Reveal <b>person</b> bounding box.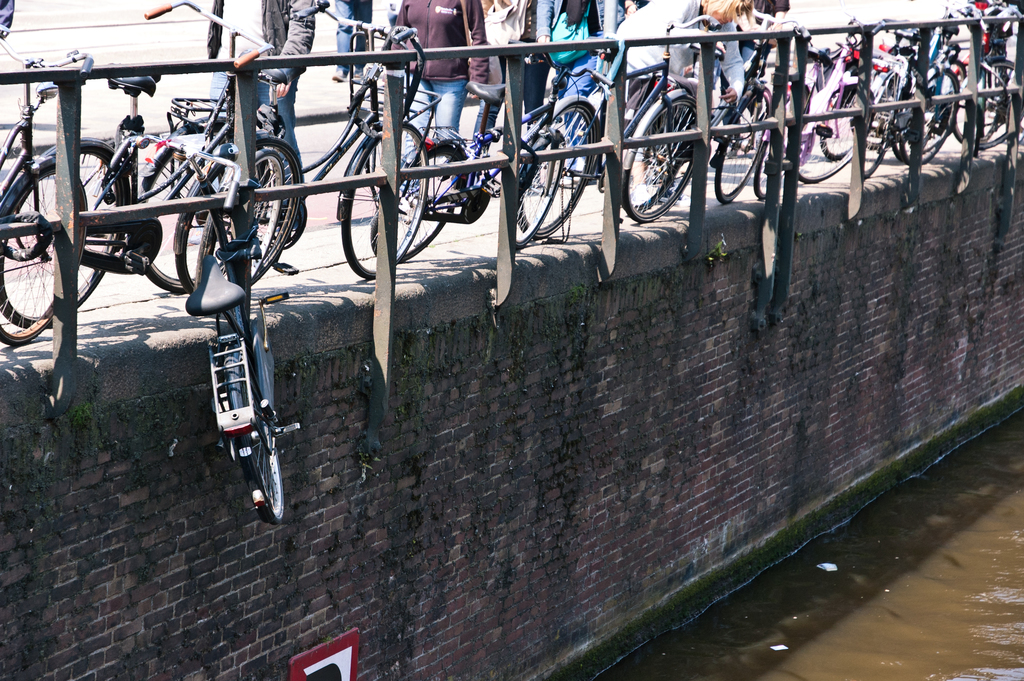
Revealed: rect(386, 0, 492, 204).
